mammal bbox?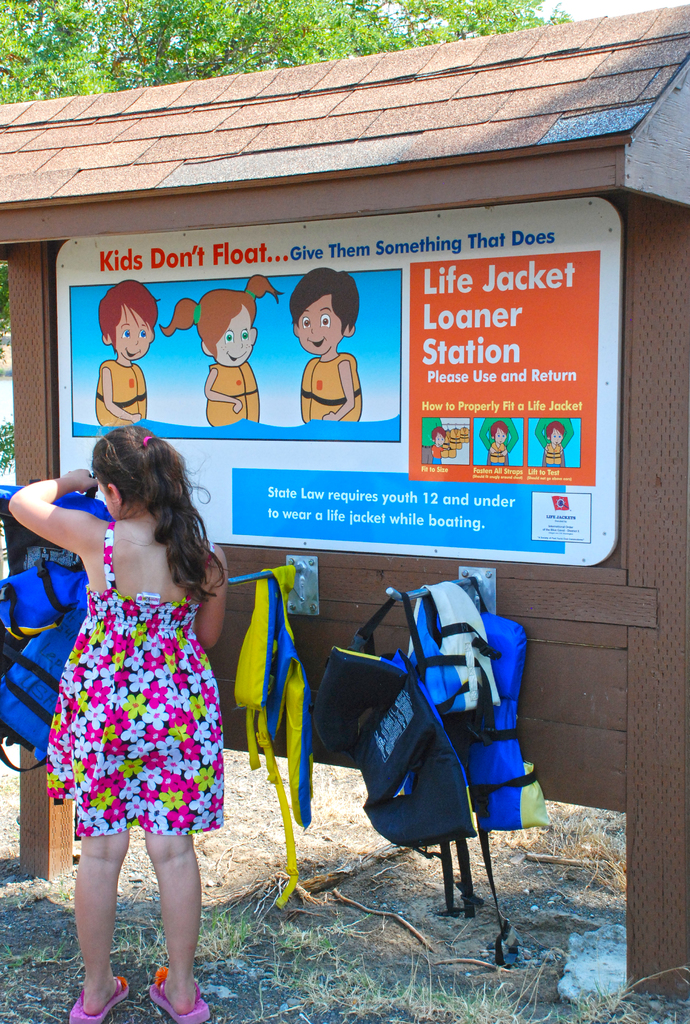
486/420/511/466
